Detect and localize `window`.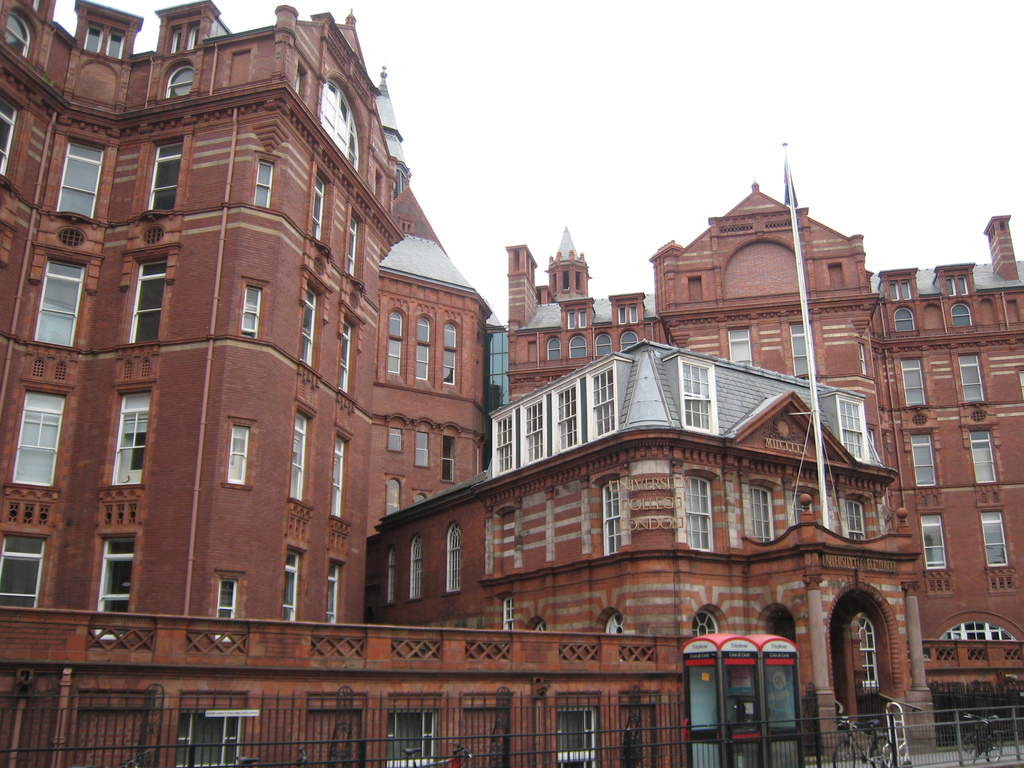
Localized at select_region(495, 416, 515, 472).
